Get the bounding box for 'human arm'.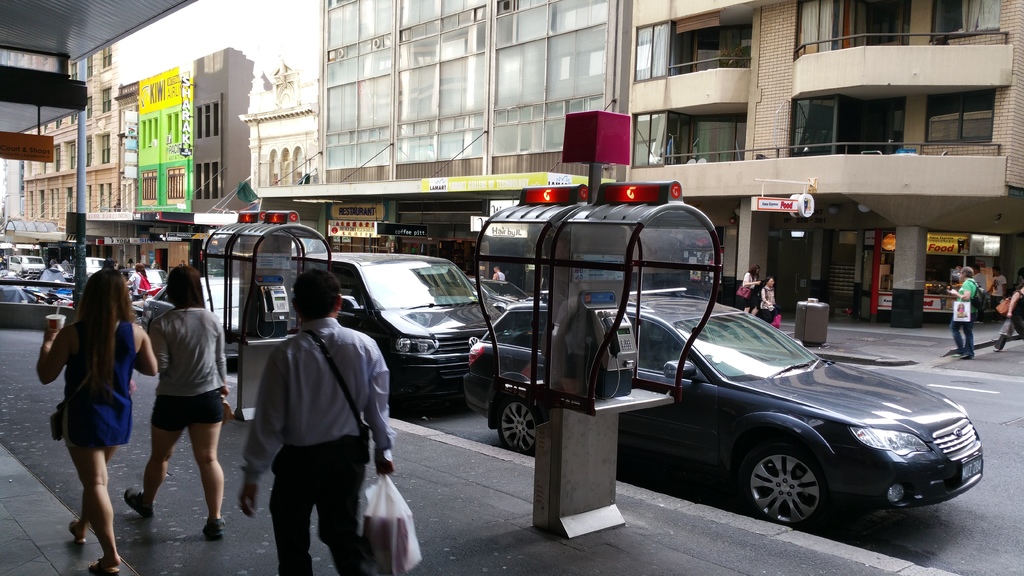
pyautogui.locateOnScreen(740, 273, 762, 284).
